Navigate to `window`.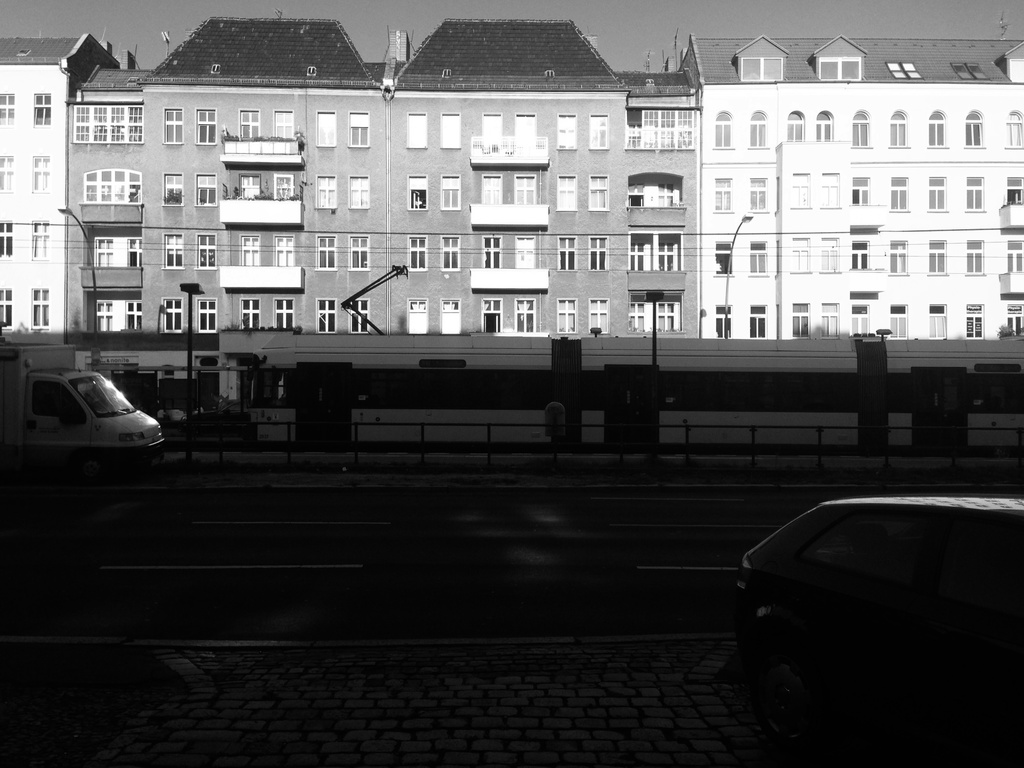
Navigation target: <region>714, 114, 733, 148</region>.
